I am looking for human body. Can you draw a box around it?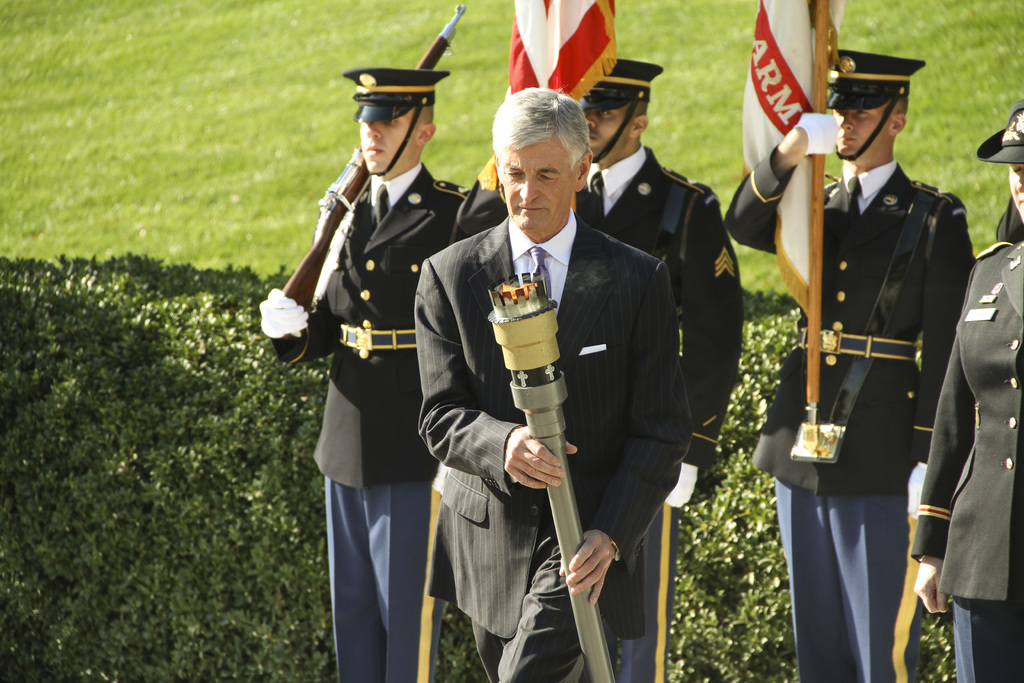
Sure, the bounding box is x1=259, y1=65, x2=476, y2=682.
